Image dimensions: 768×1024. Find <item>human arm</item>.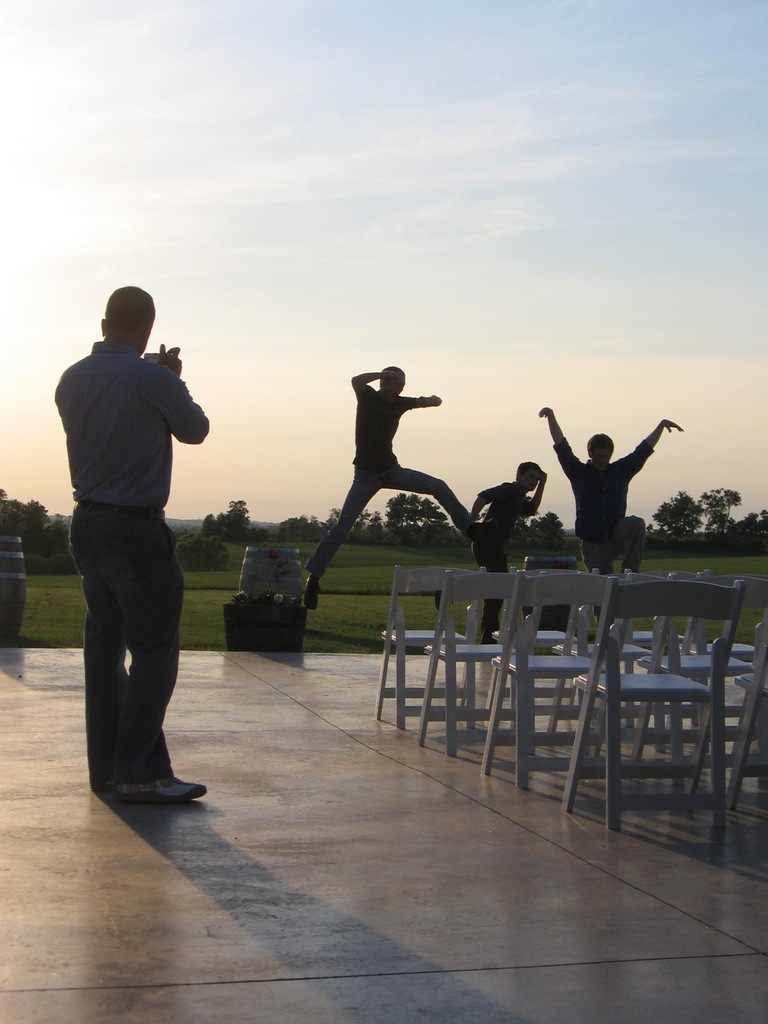
154,338,212,449.
